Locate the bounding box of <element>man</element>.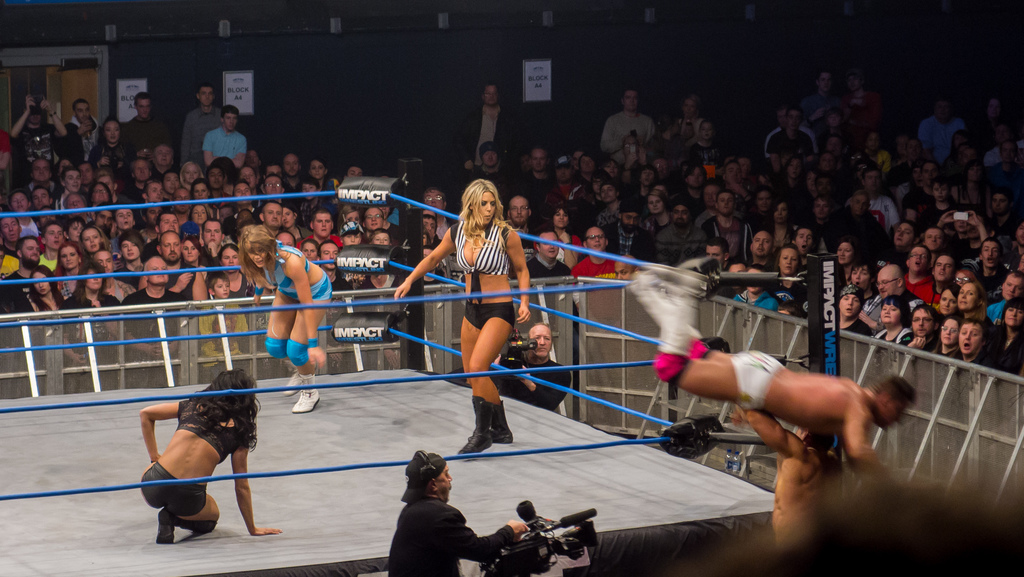
Bounding box: bbox(899, 218, 922, 254).
